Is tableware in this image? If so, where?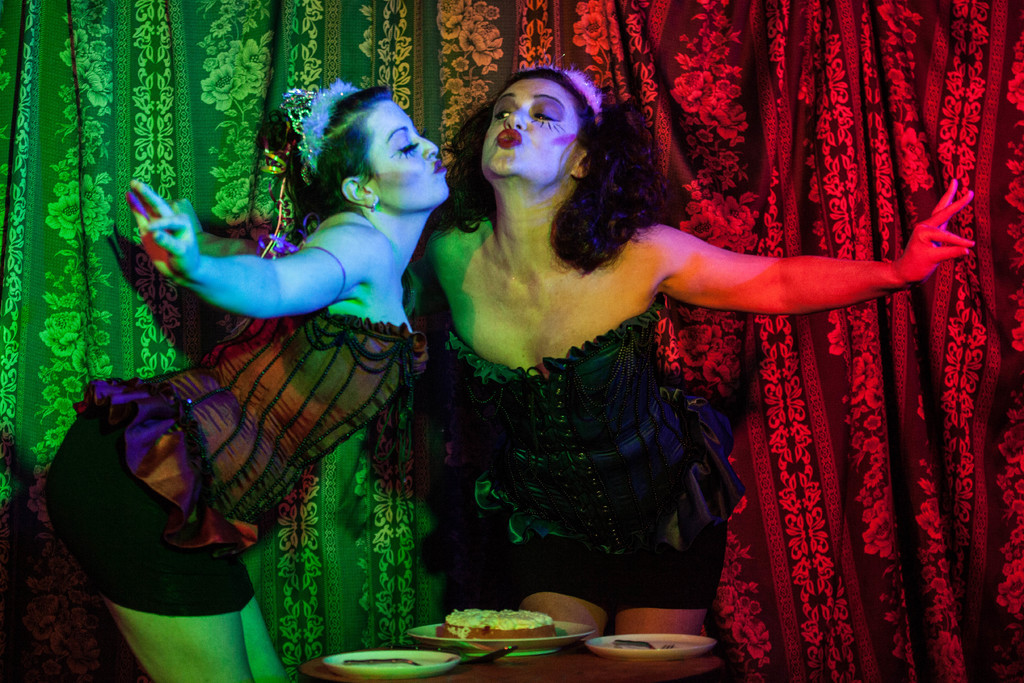
Yes, at 582:630:717:662.
